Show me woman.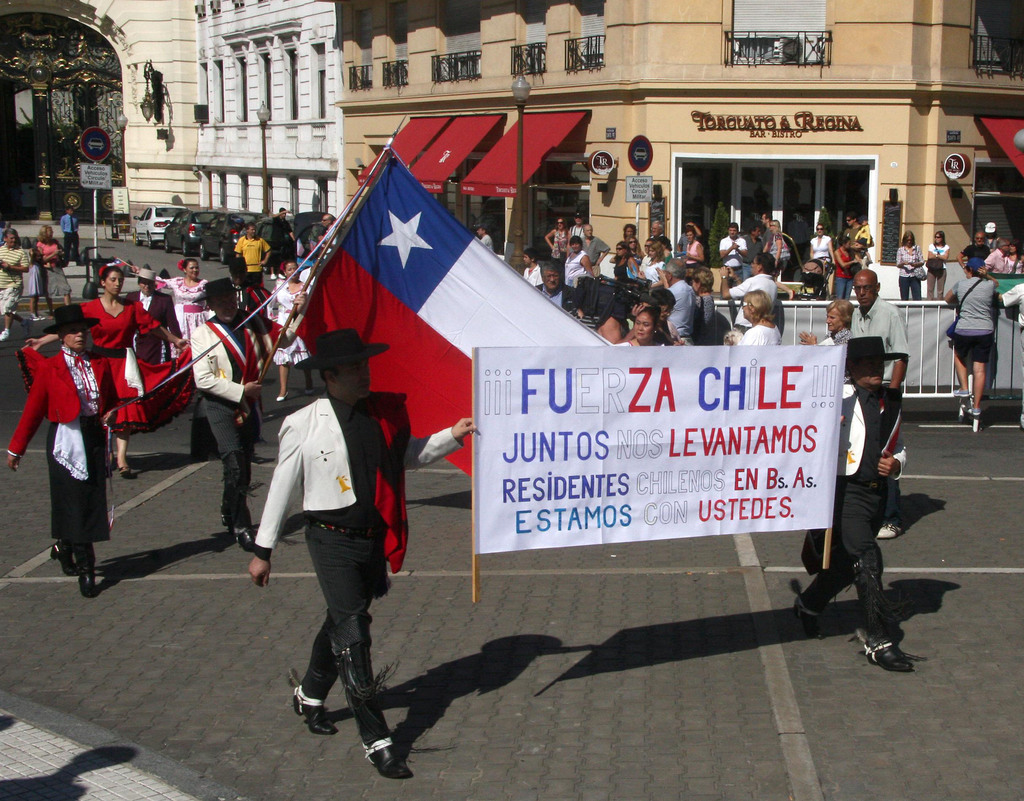
woman is here: {"left": 612, "top": 224, "right": 666, "bottom": 290}.
